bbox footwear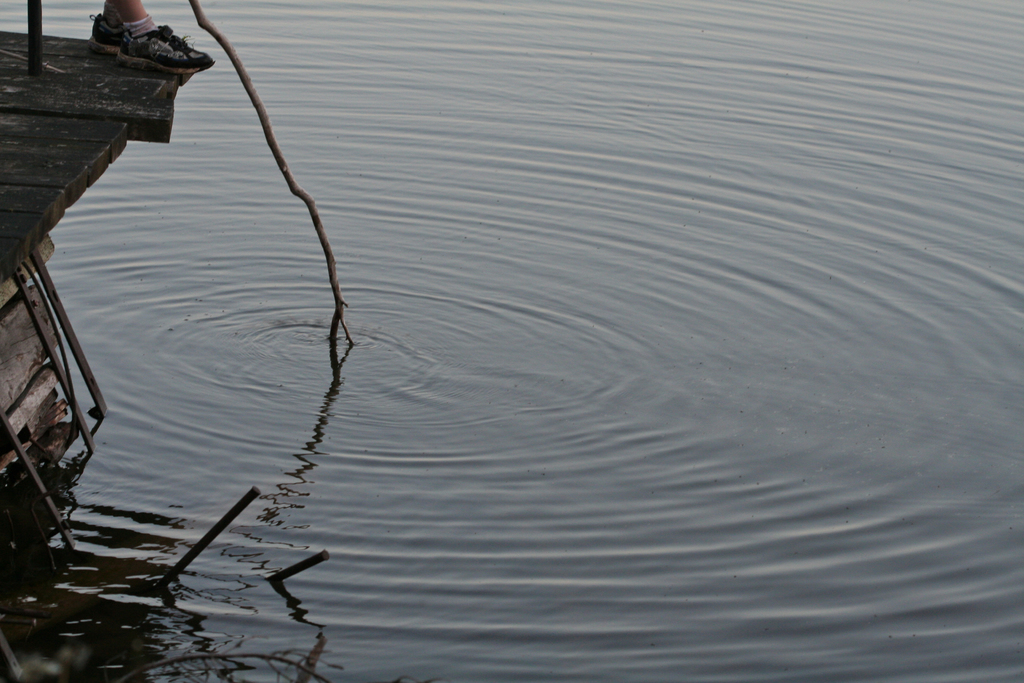
[x1=115, y1=23, x2=216, y2=75]
